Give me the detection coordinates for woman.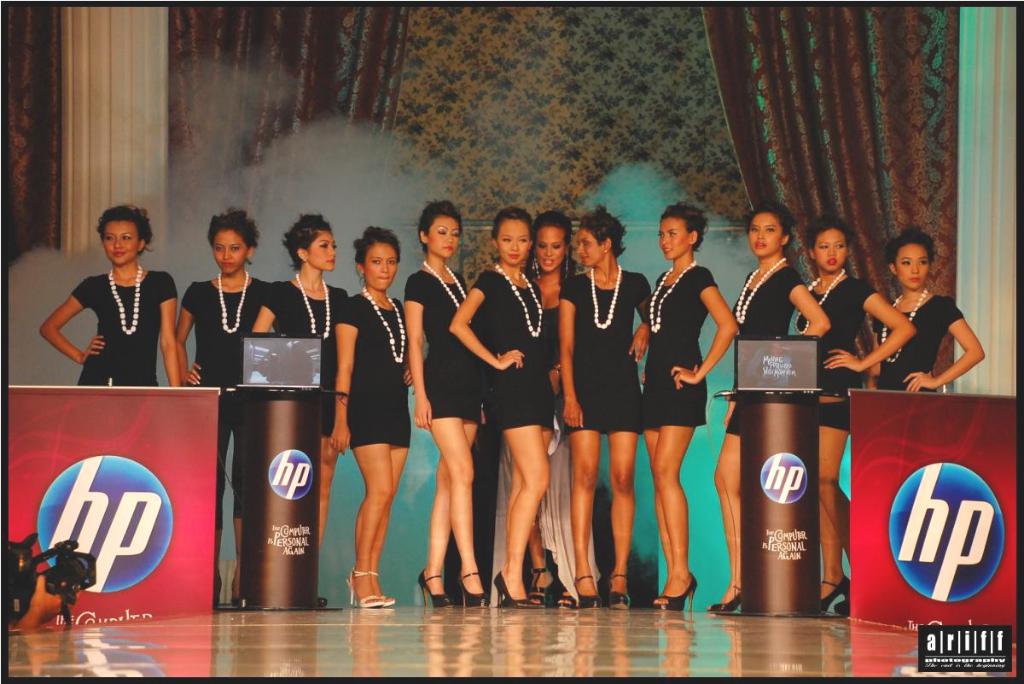
box=[800, 211, 917, 612].
